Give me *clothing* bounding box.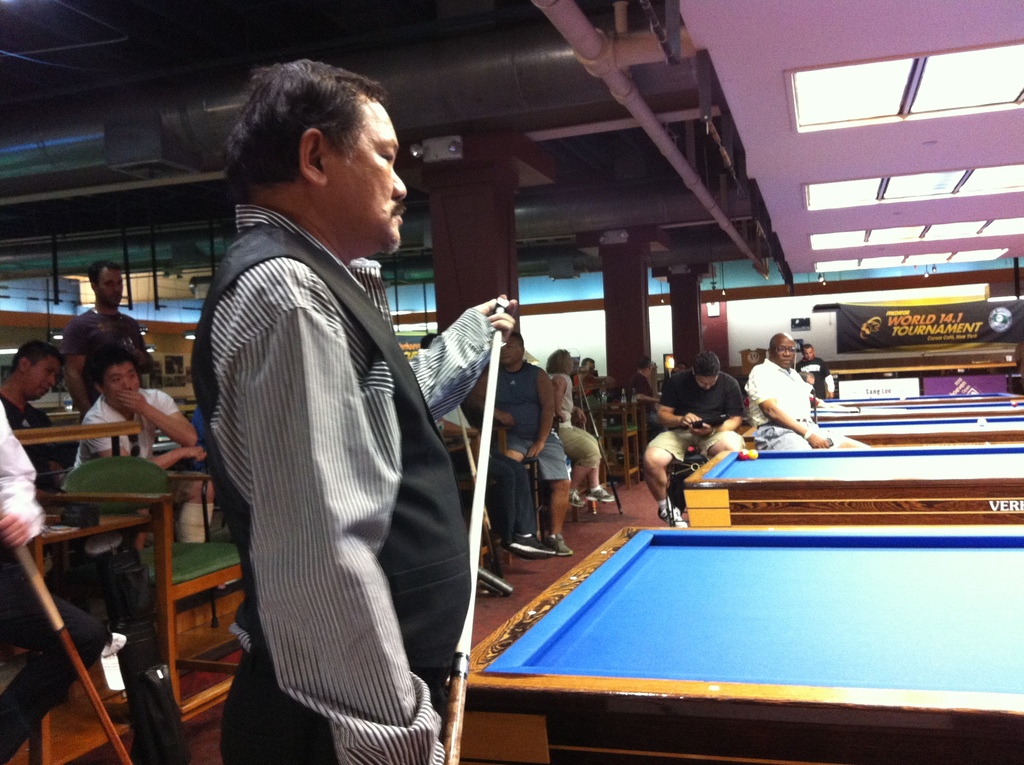
x1=628, y1=369, x2=650, y2=393.
